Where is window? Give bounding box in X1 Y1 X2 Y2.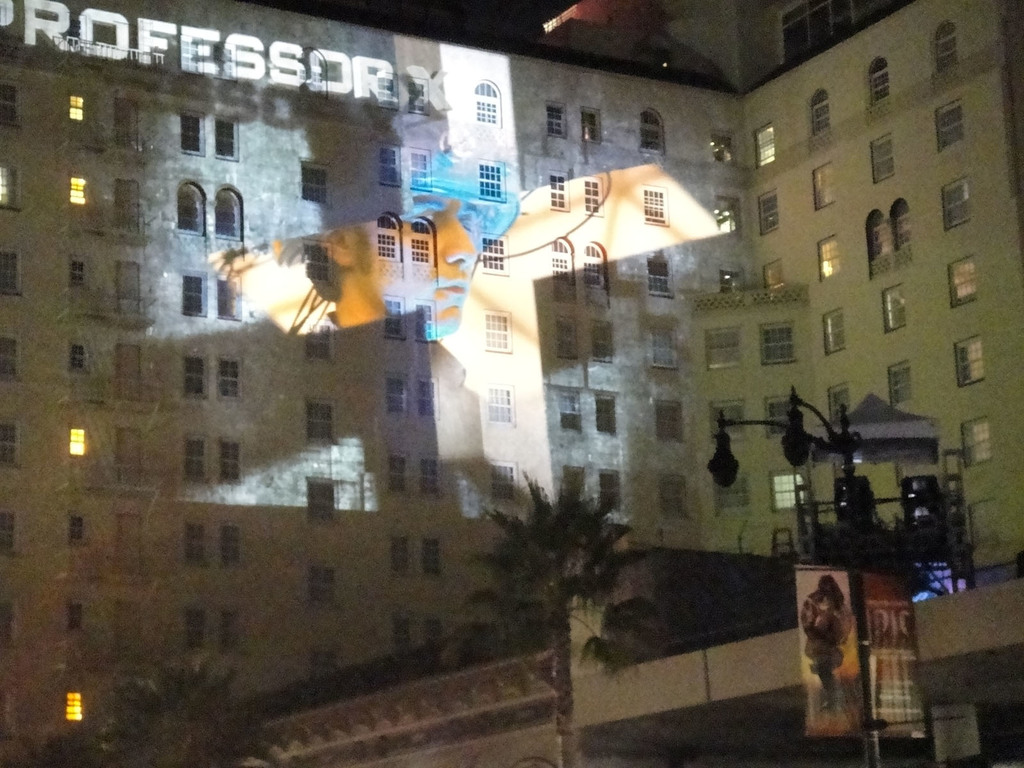
308 475 334 521.
